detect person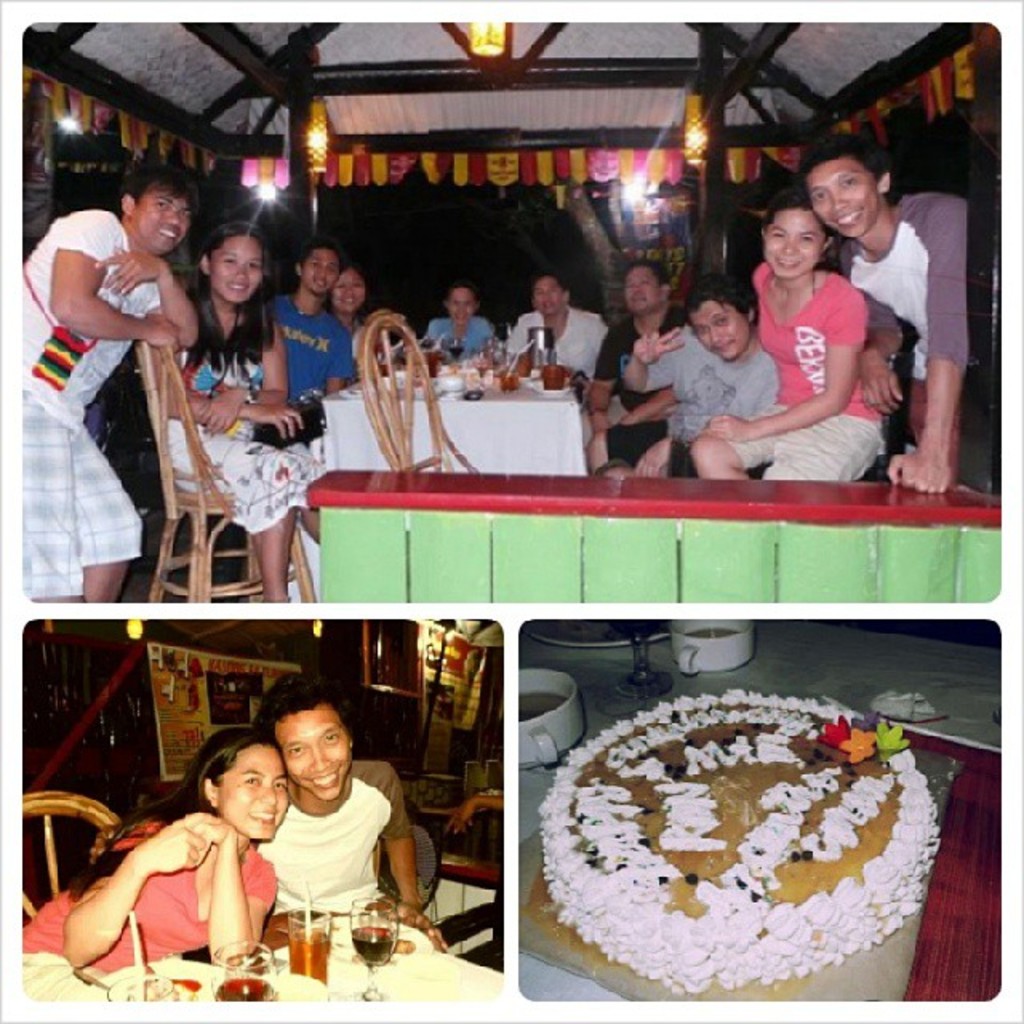
bbox=(13, 152, 200, 602)
